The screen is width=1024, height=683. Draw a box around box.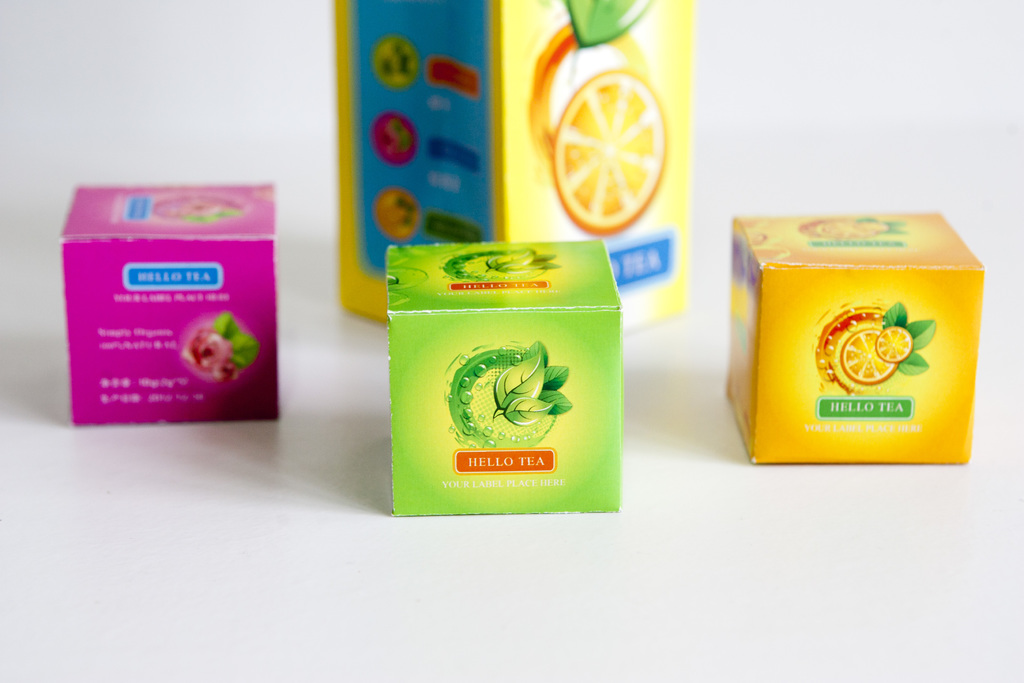
x1=61 y1=185 x2=280 y2=429.
